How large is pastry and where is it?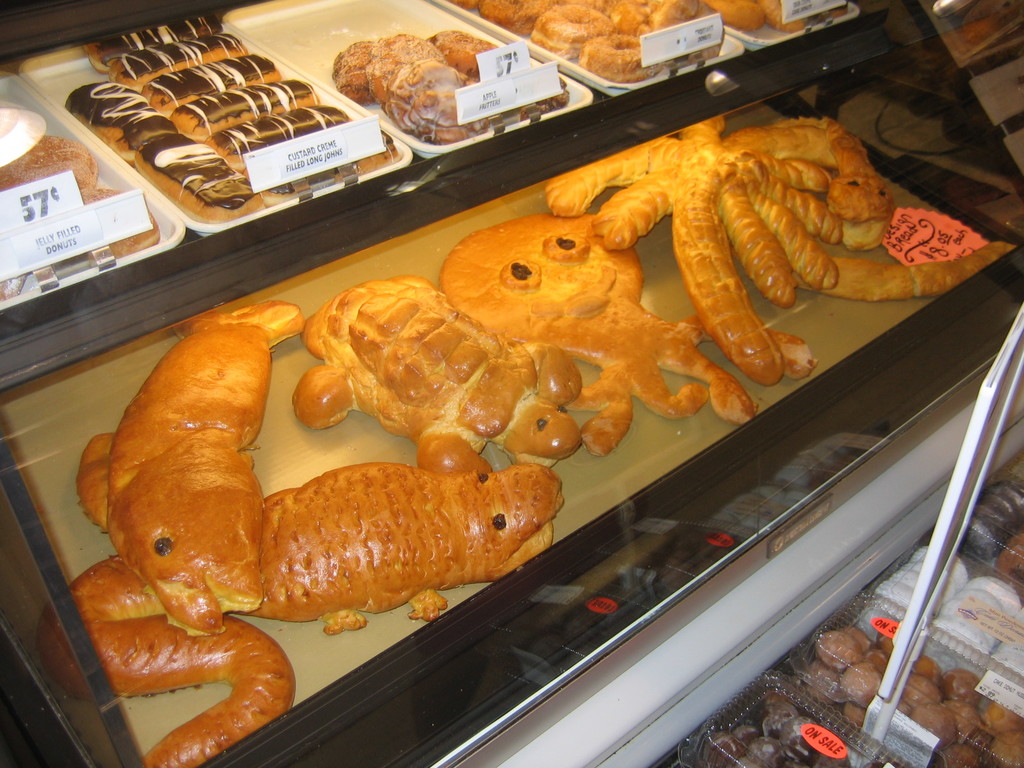
Bounding box: BBox(77, 310, 298, 637).
